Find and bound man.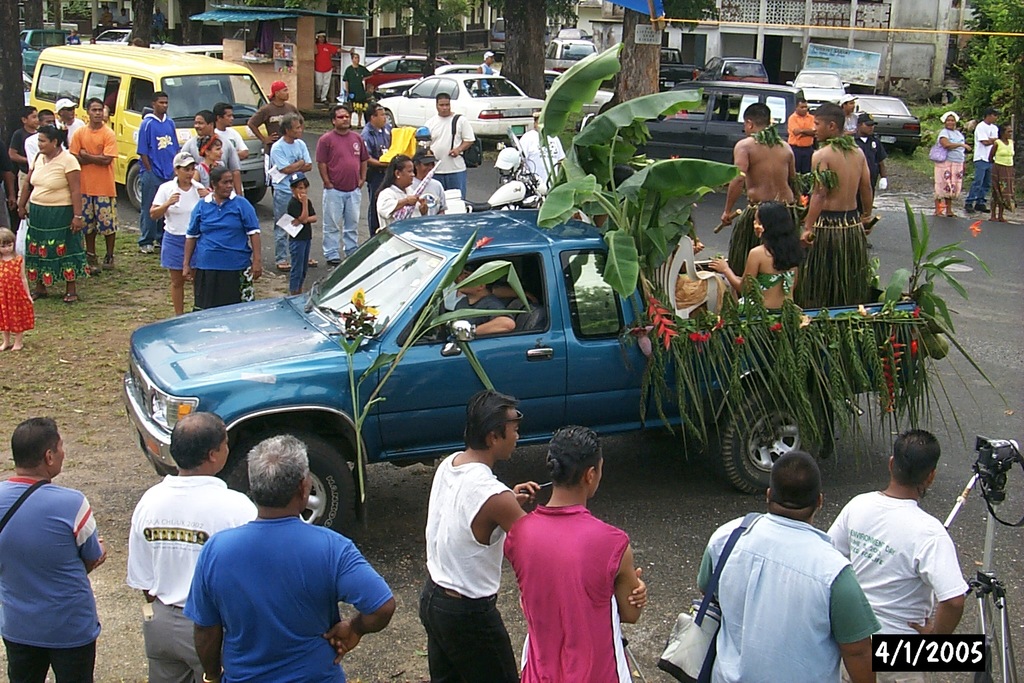
Bound: (x1=183, y1=107, x2=243, y2=199).
